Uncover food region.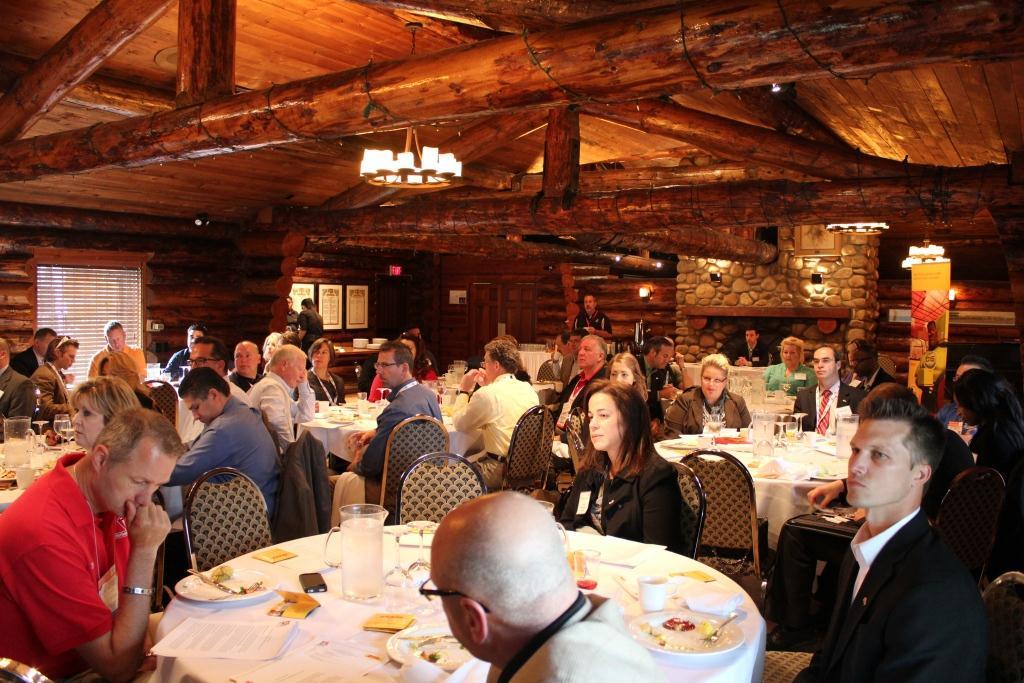
Uncovered: x1=408, y1=632, x2=450, y2=661.
